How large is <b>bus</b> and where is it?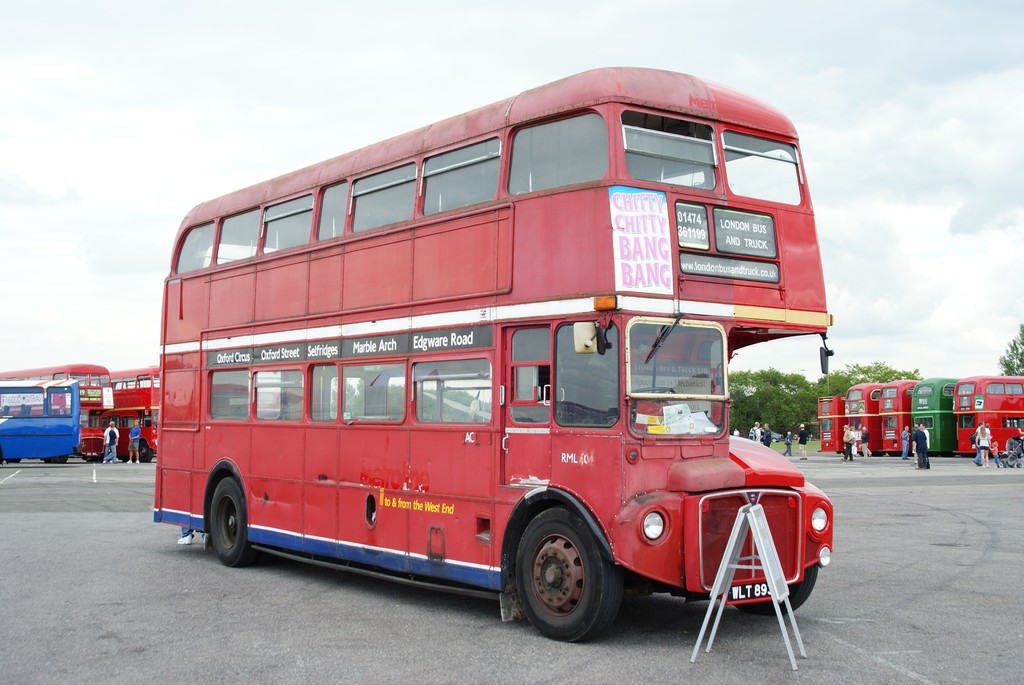
Bounding box: <region>107, 359, 159, 458</region>.
